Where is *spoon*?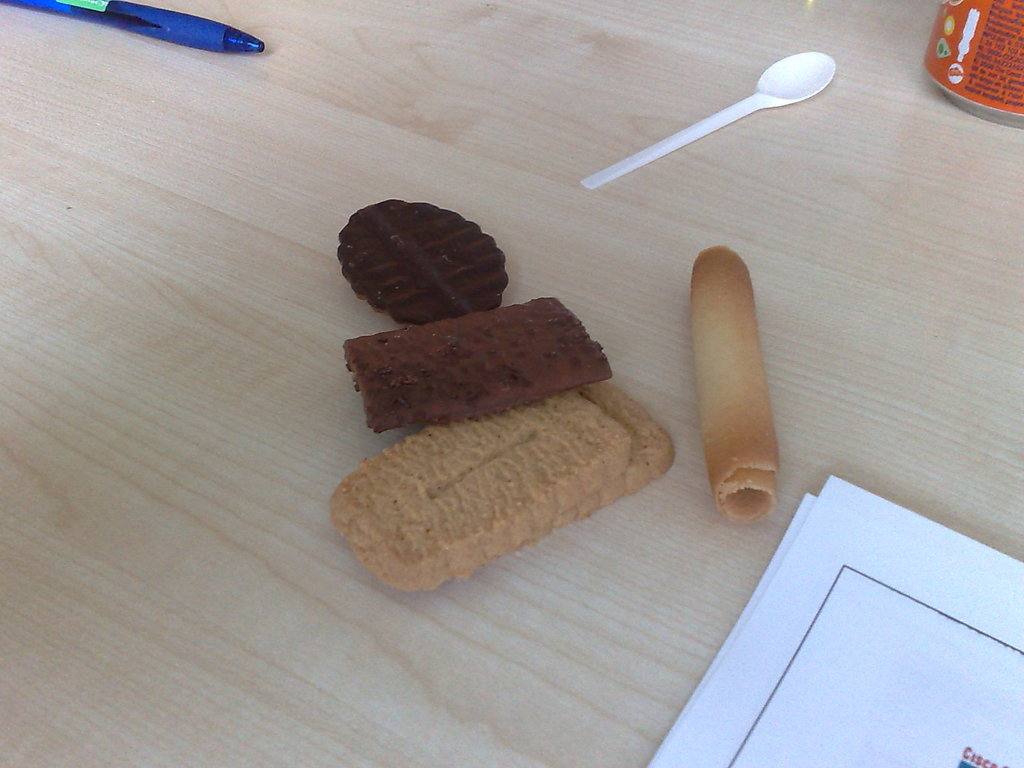
[x1=580, y1=50, x2=836, y2=192].
